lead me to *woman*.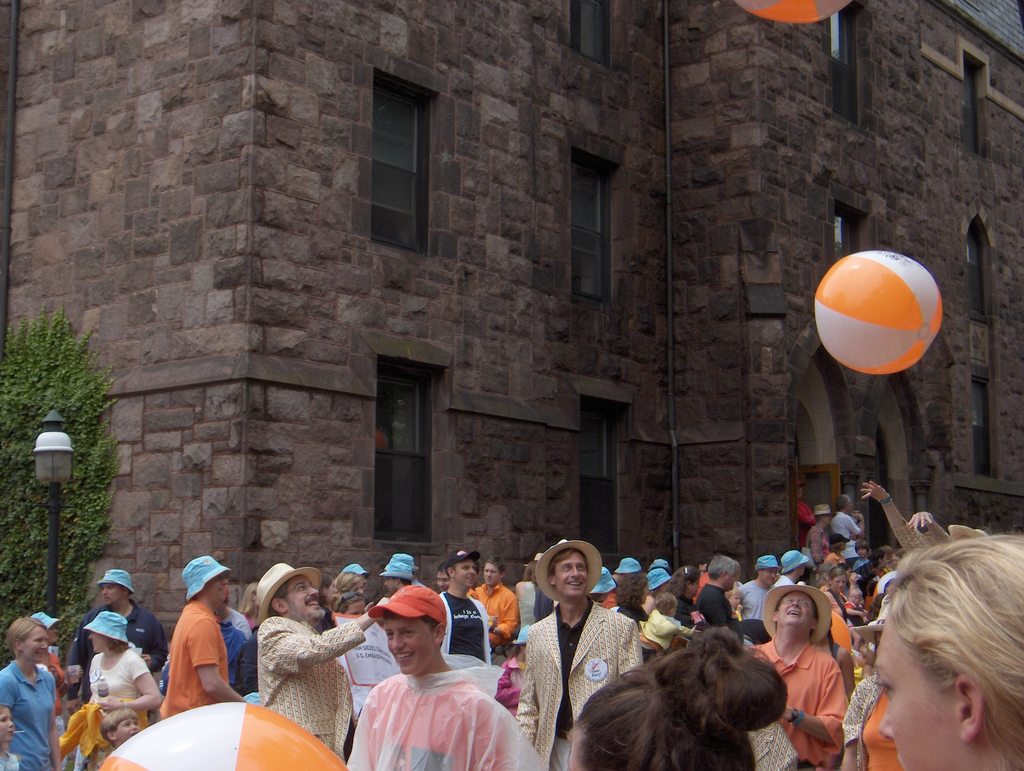
Lead to <region>566, 626, 788, 770</region>.
